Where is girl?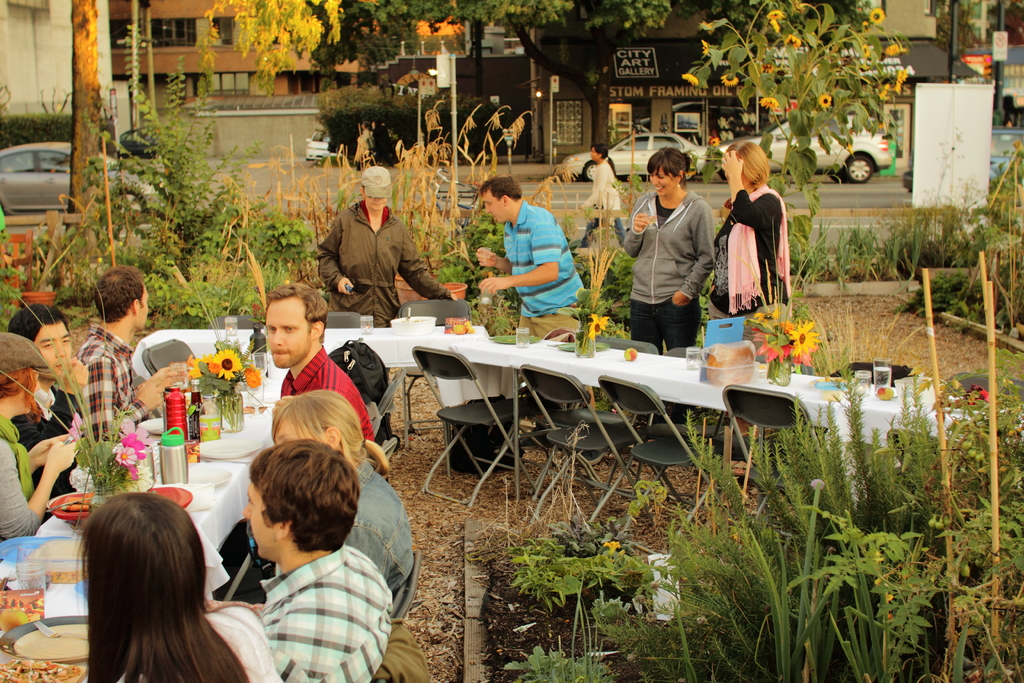
<box>39,466,290,682</box>.
